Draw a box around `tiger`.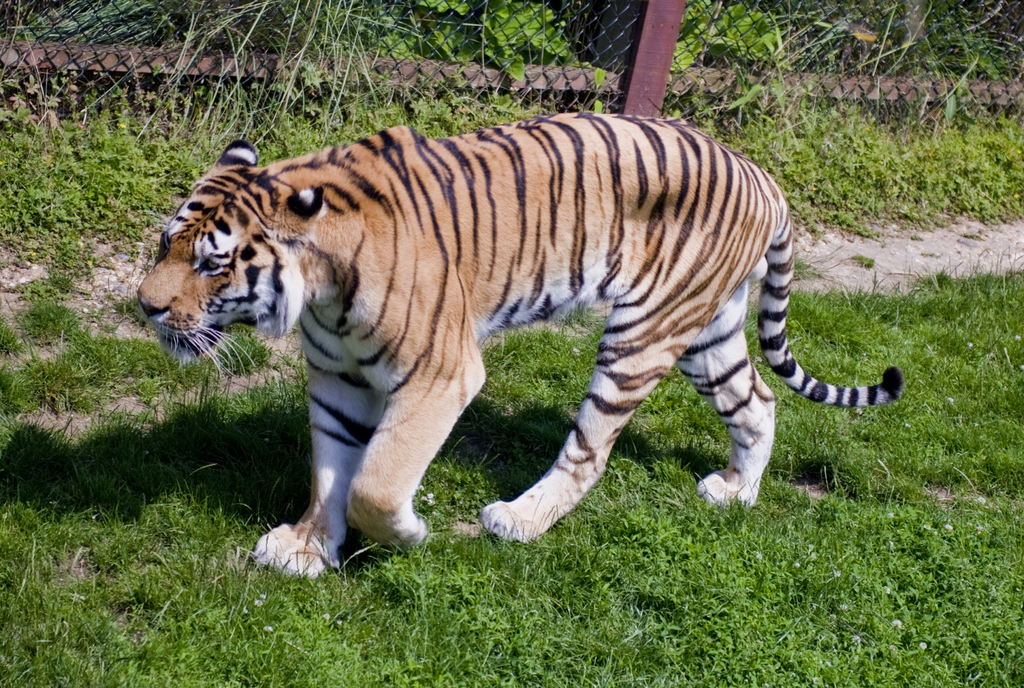
<region>138, 109, 901, 582</region>.
